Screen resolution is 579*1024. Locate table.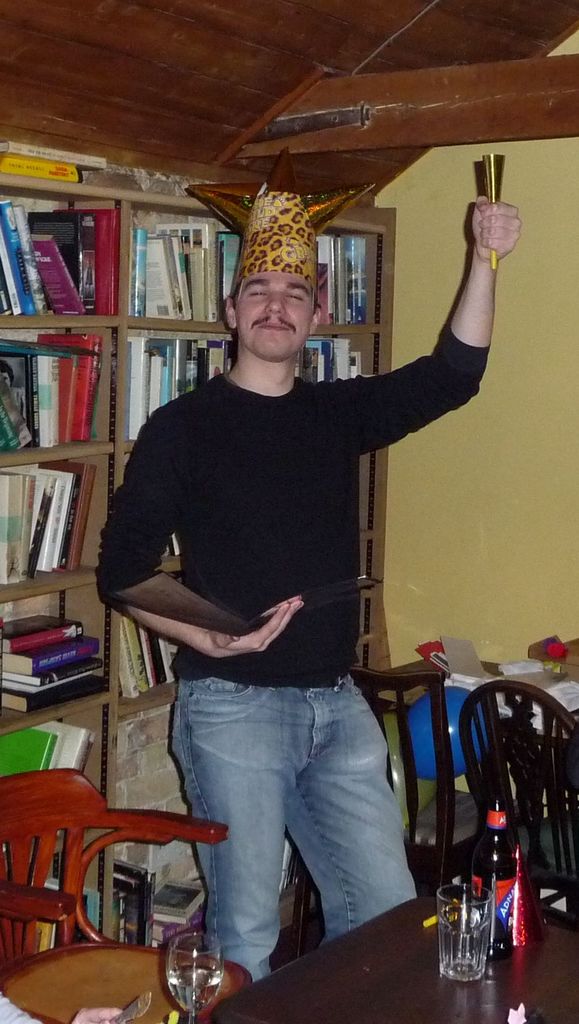
[x1=197, y1=890, x2=578, y2=1020].
